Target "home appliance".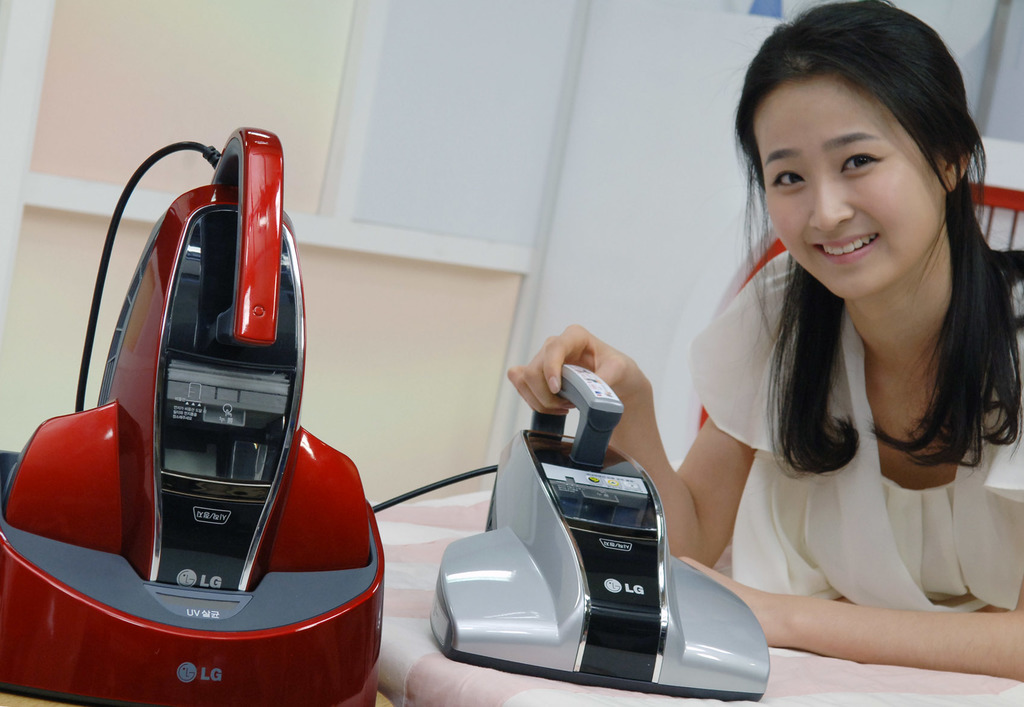
Target region: locate(434, 359, 774, 706).
